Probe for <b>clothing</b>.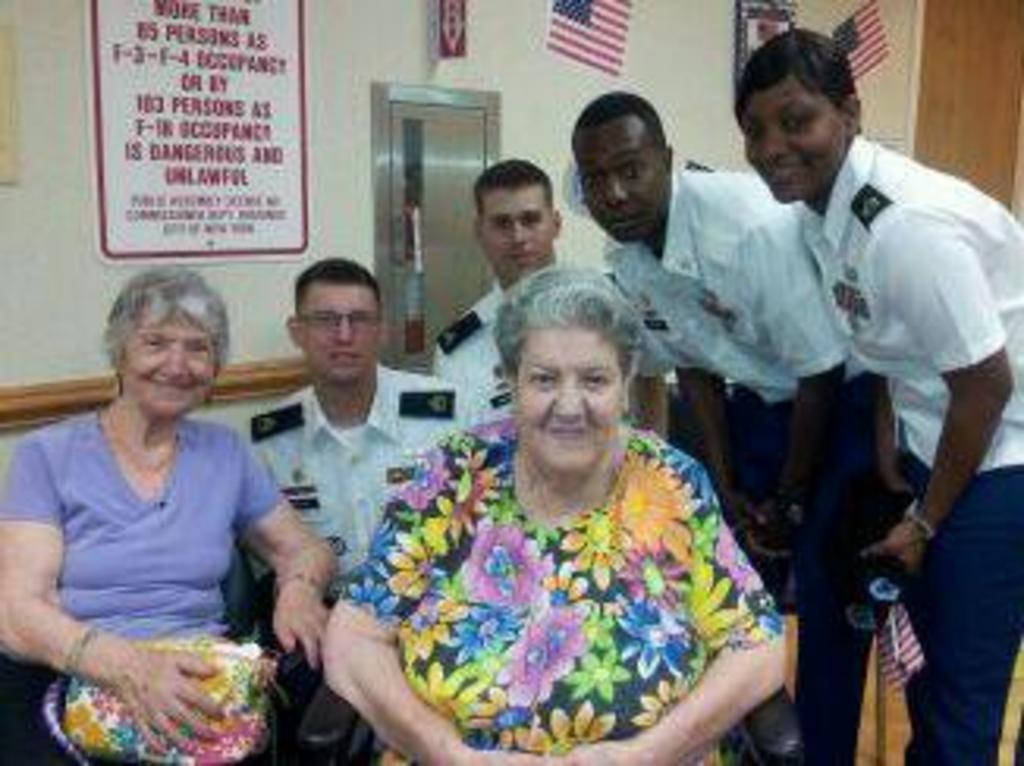
Probe result: locate(427, 251, 663, 399).
